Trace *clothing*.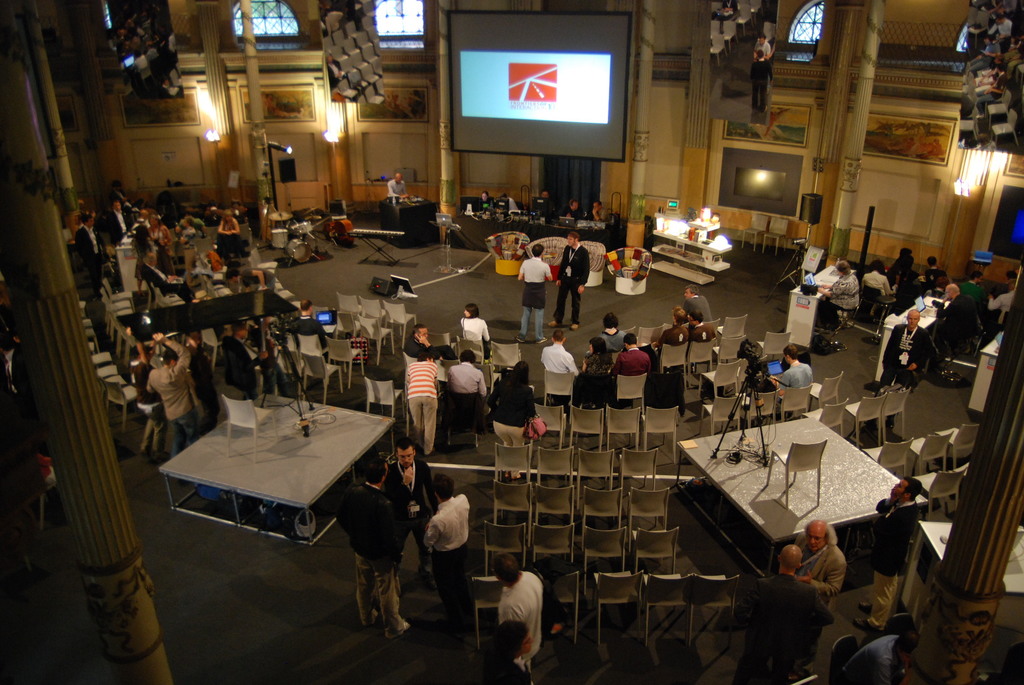
Traced to <region>206, 337, 260, 429</region>.
